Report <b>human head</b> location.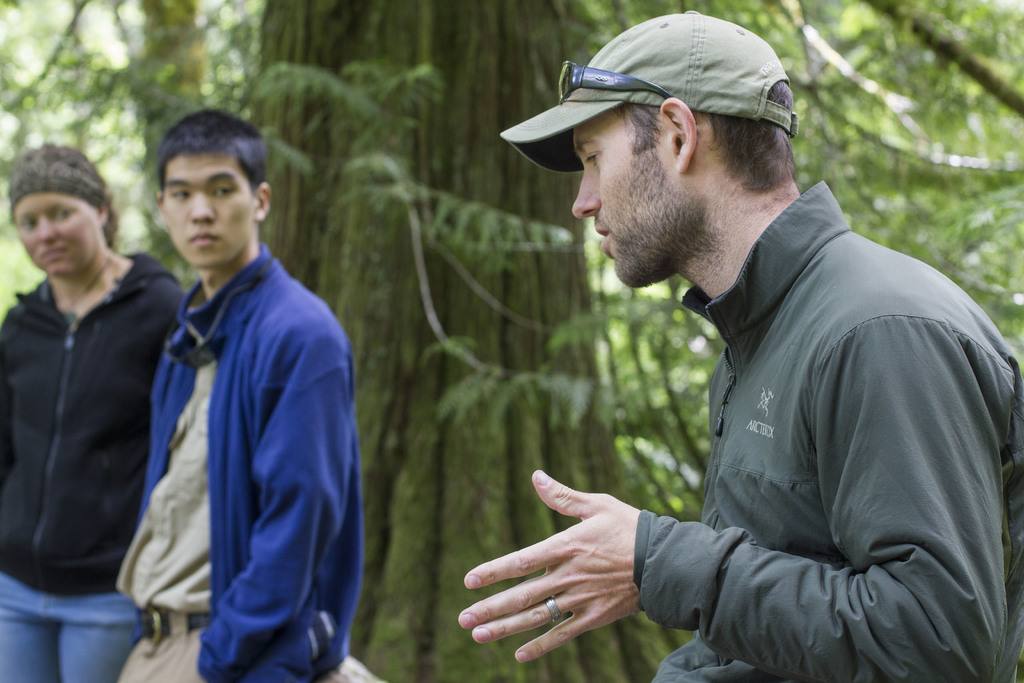
Report: select_region(132, 110, 273, 271).
